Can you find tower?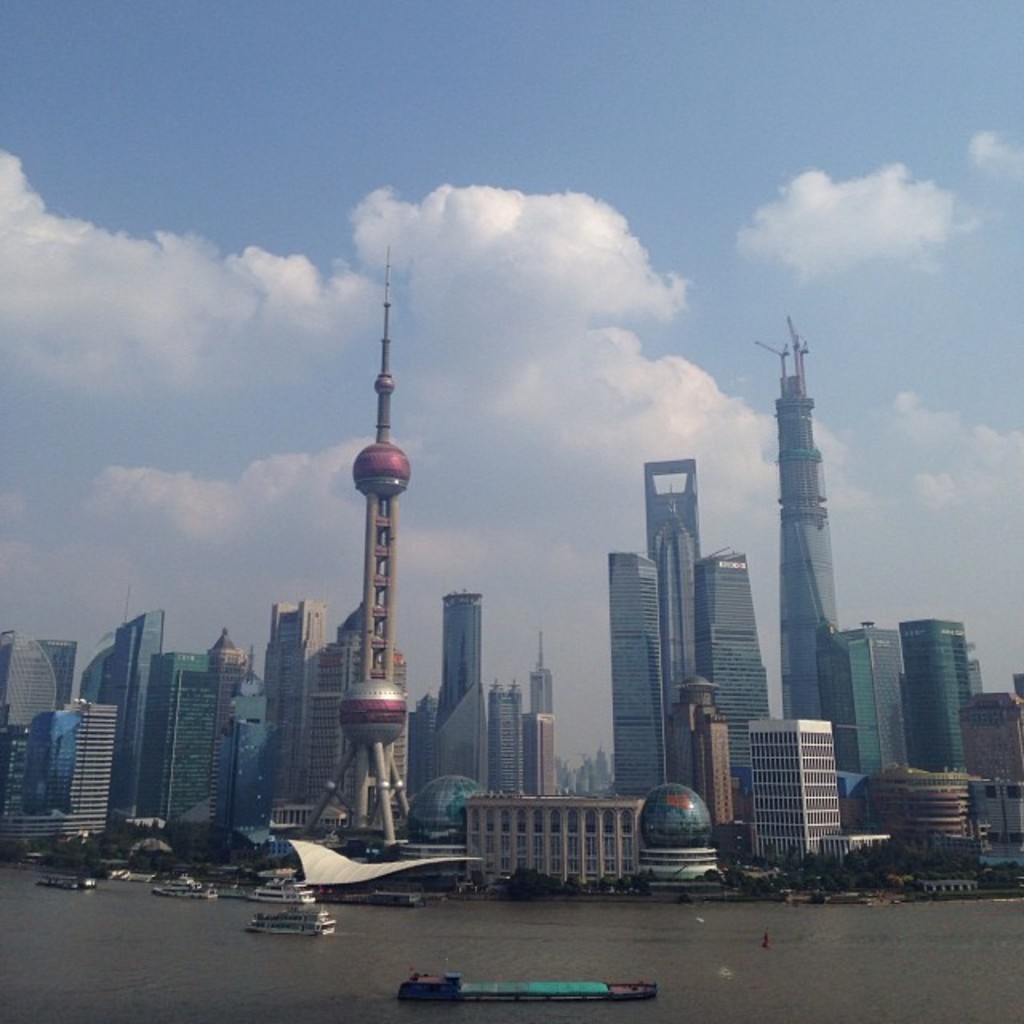
Yes, bounding box: 568,755,616,808.
